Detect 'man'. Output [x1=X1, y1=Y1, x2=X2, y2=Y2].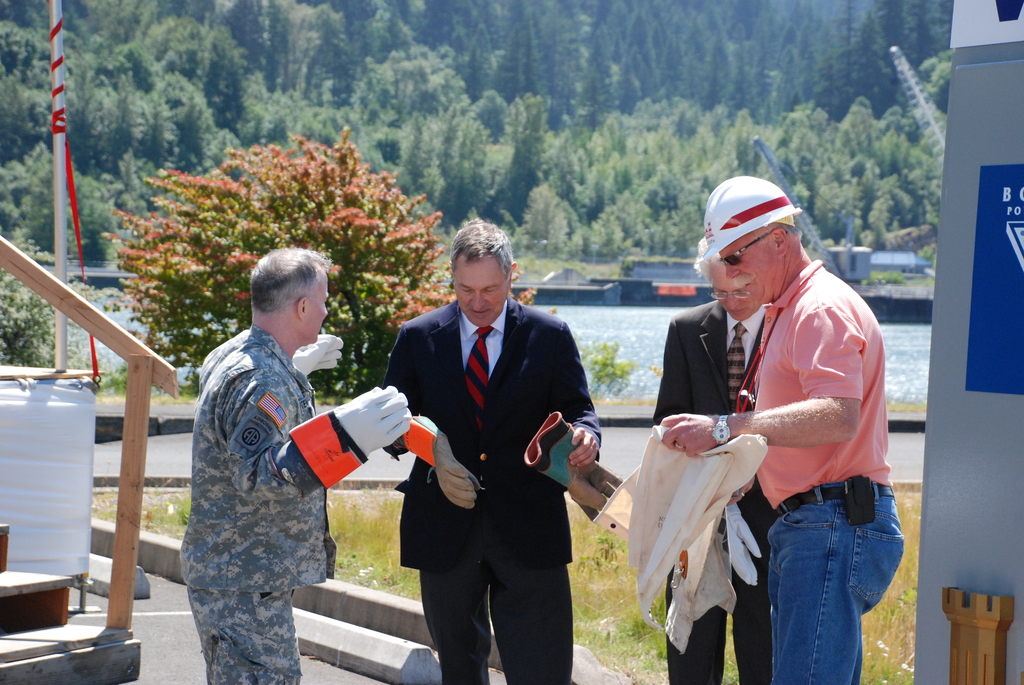
[x1=179, y1=248, x2=410, y2=684].
